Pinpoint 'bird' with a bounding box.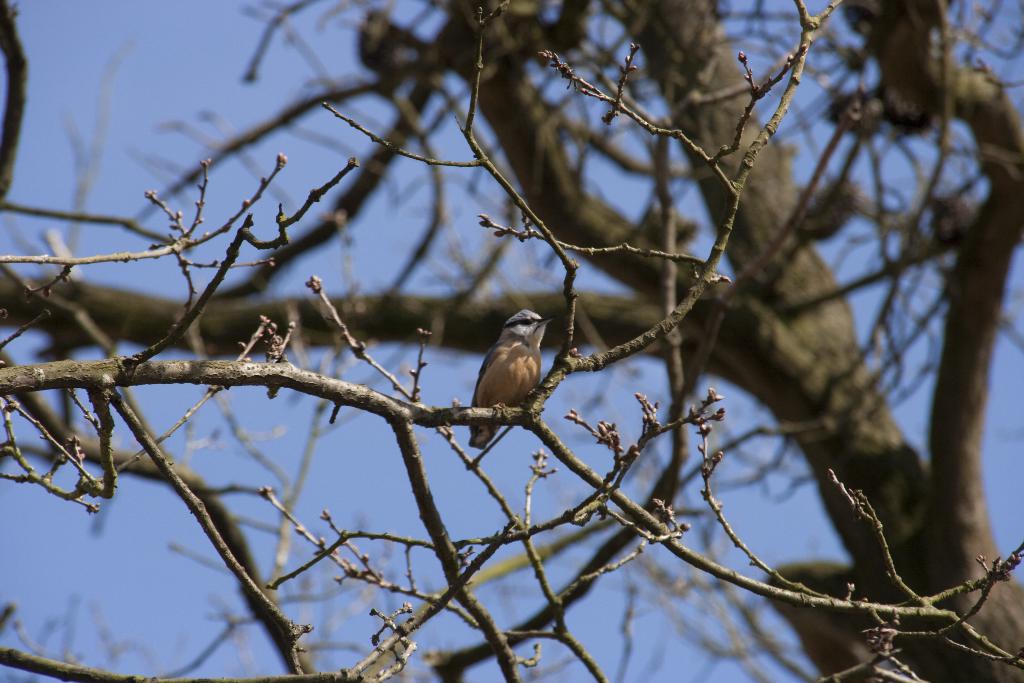
x1=466 y1=321 x2=554 y2=431.
